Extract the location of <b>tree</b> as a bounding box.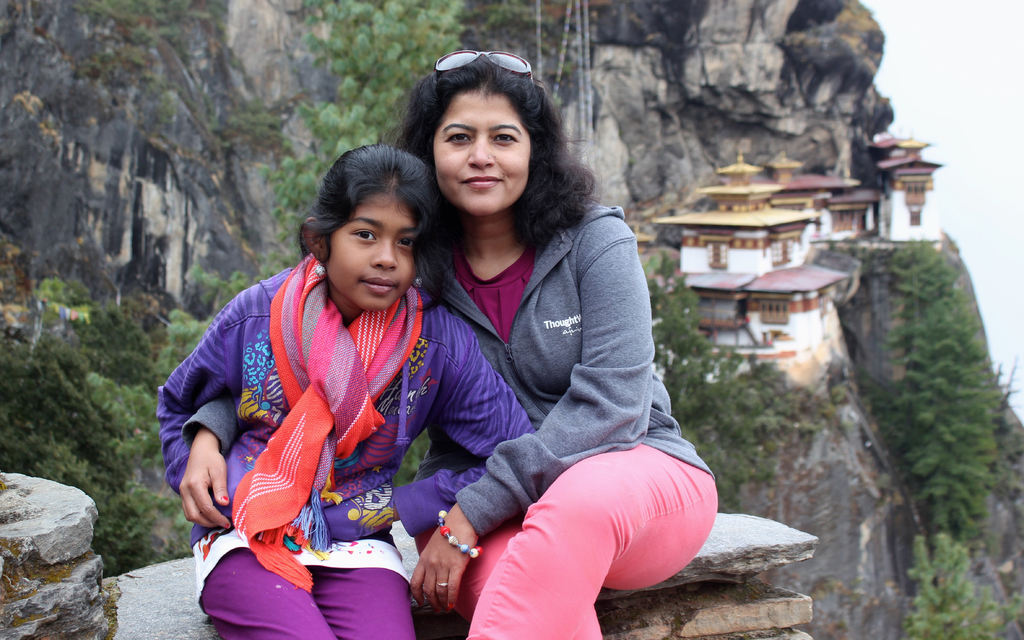
bbox(870, 243, 1011, 543).
